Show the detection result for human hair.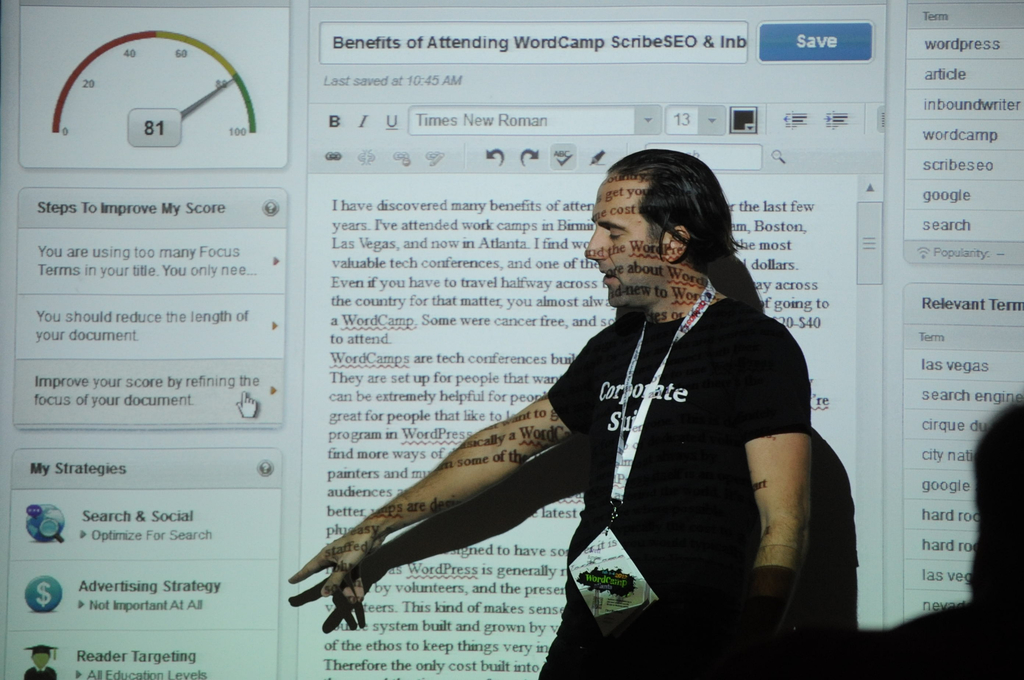
BBox(609, 145, 761, 317).
